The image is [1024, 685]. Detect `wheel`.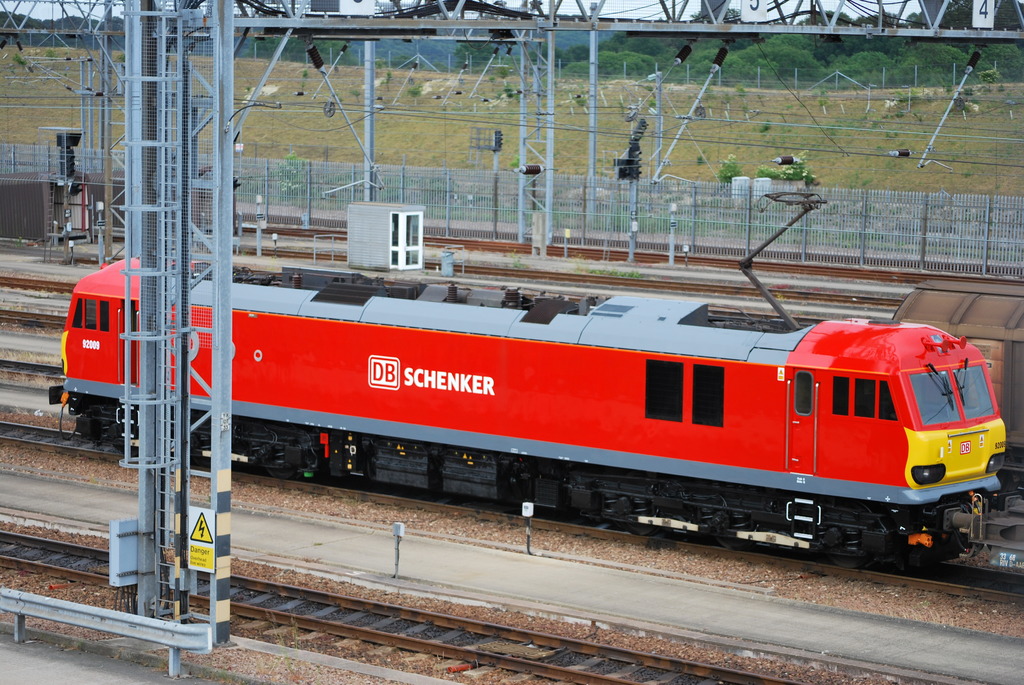
Detection: (821, 509, 877, 571).
